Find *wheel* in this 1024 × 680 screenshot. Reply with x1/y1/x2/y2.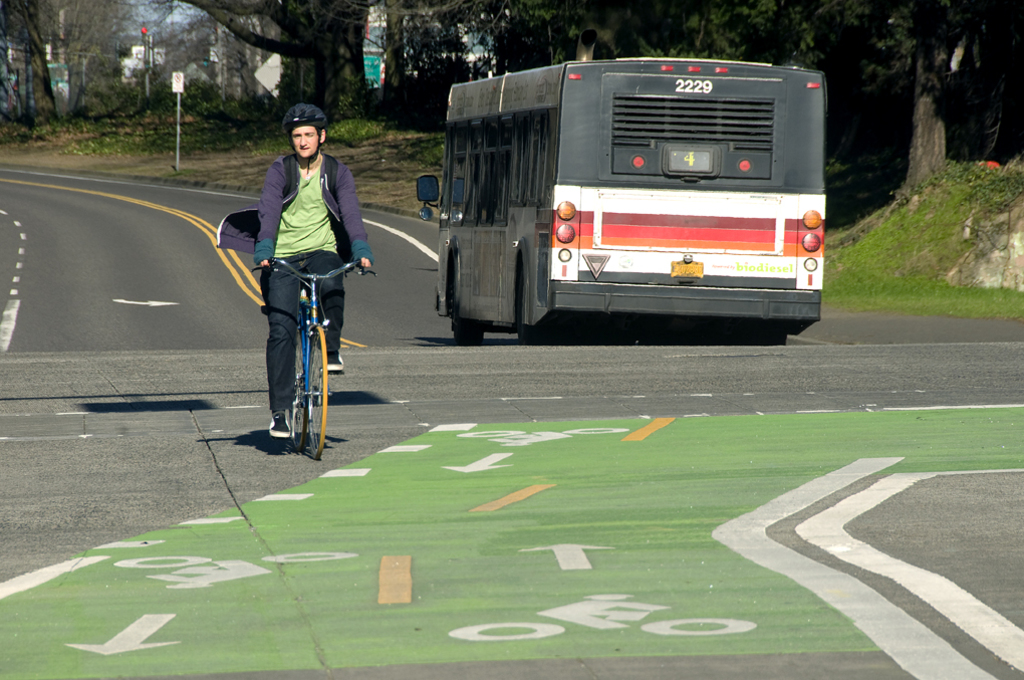
302/326/331/463.
